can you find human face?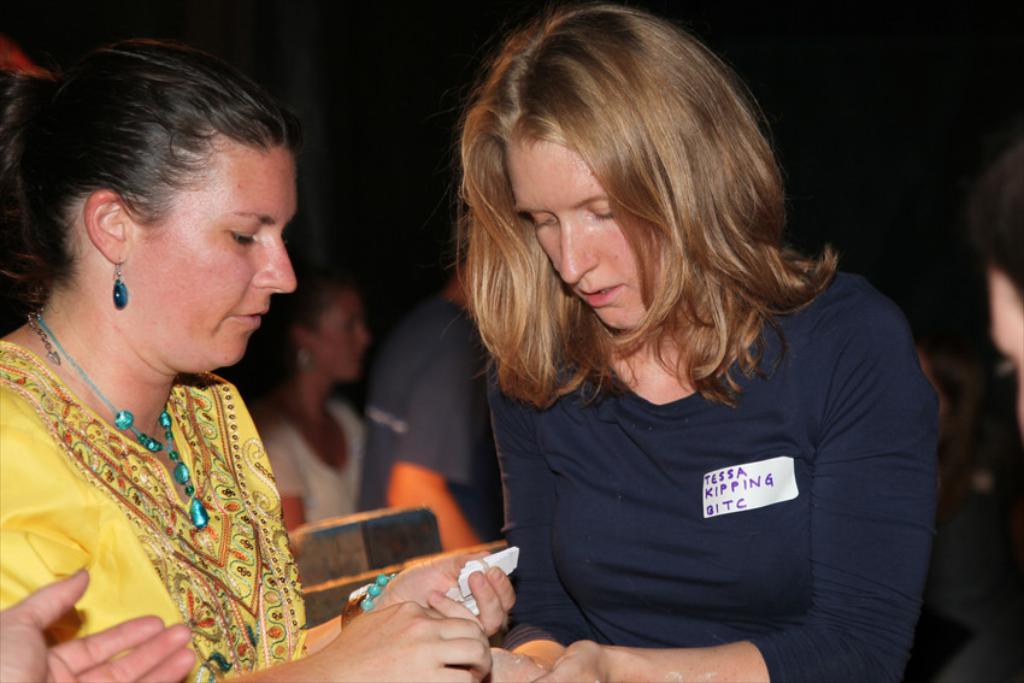
Yes, bounding box: 505/137/664/340.
